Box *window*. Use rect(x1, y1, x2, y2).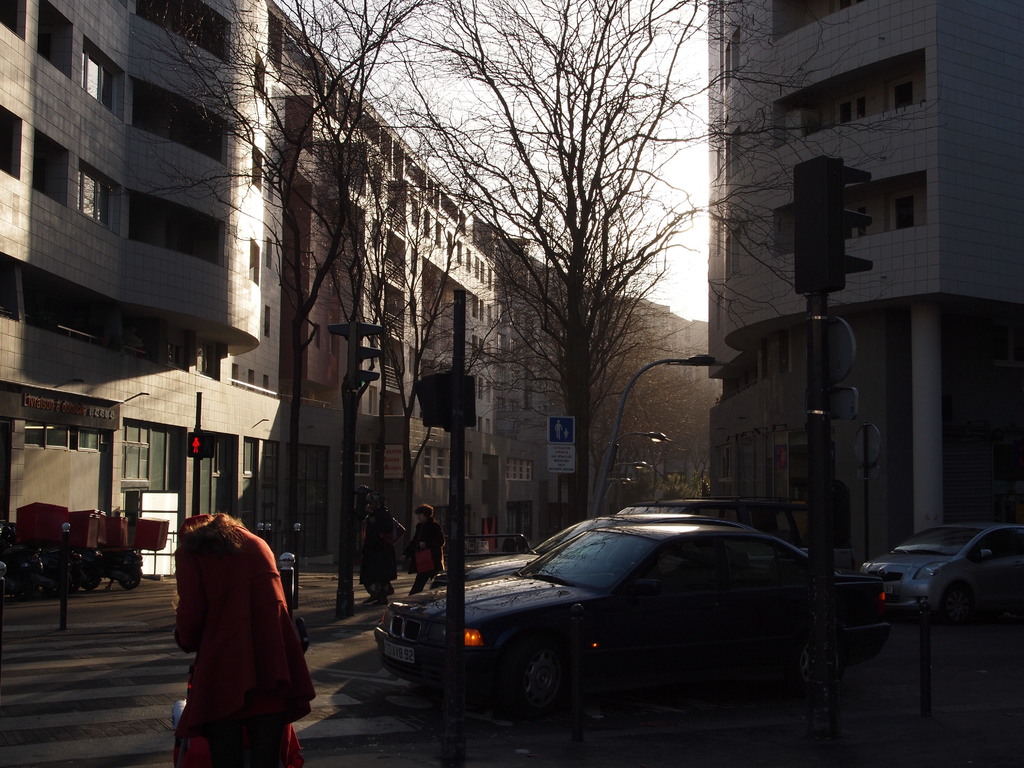
rect(483, 262, 485, 282).
